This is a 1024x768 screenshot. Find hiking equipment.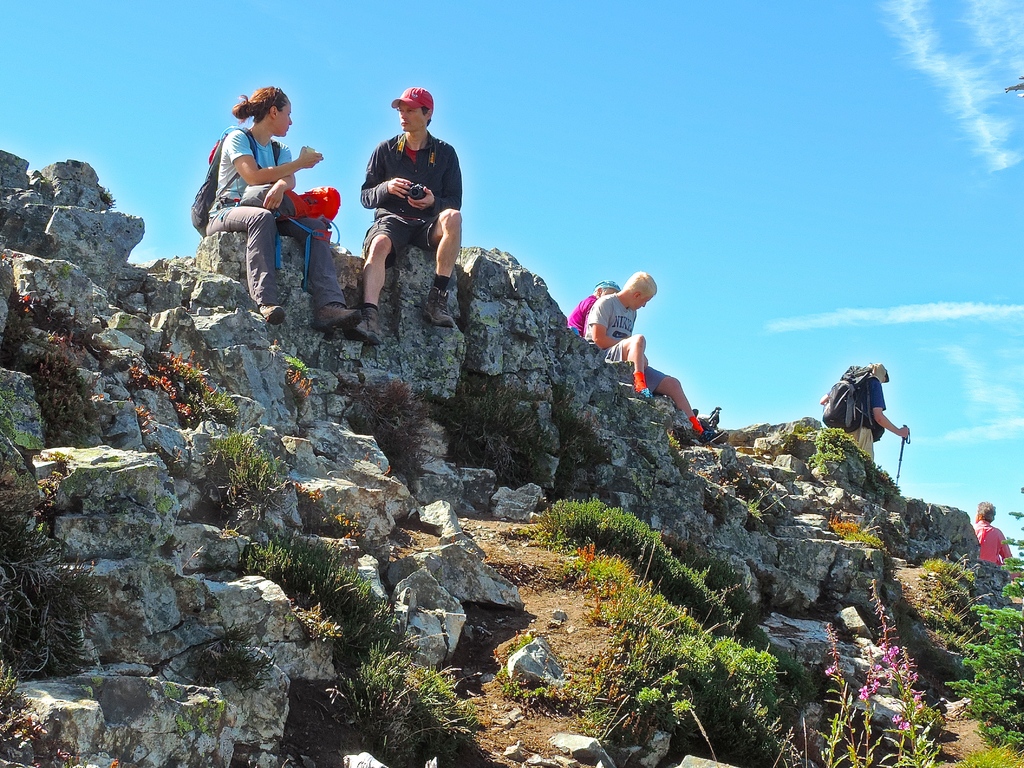
Bounding box: x1=260, y1=303, x2=284, y2=326.
